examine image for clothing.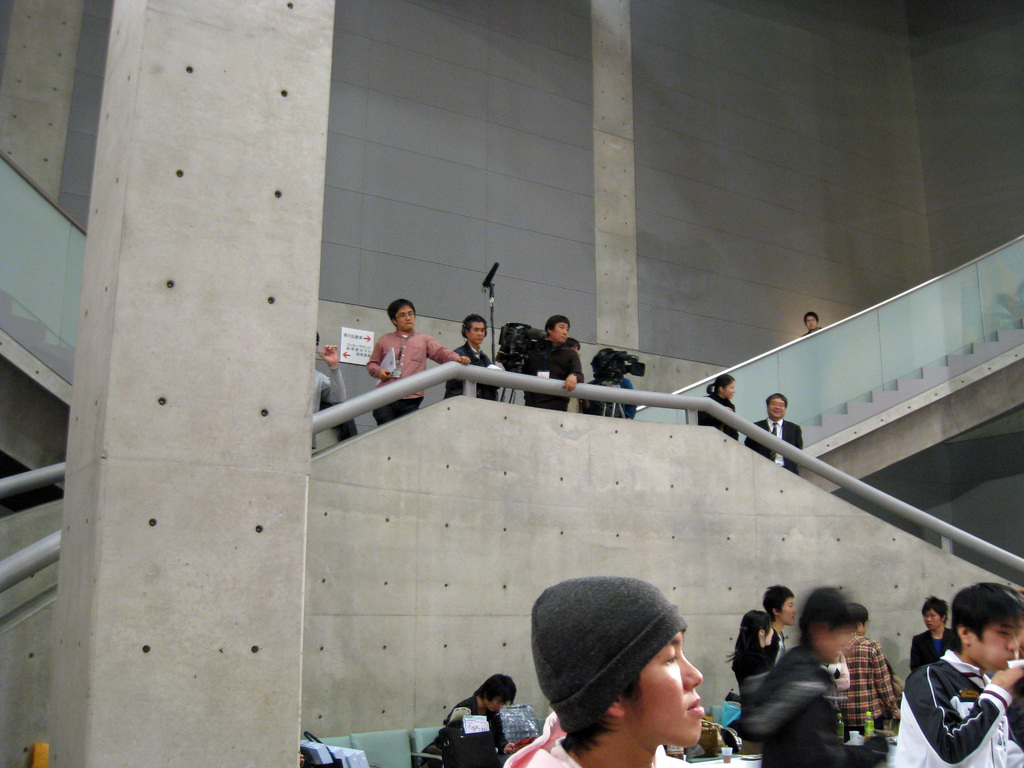
Examination result: <box>883,646,1023,767</box>.
